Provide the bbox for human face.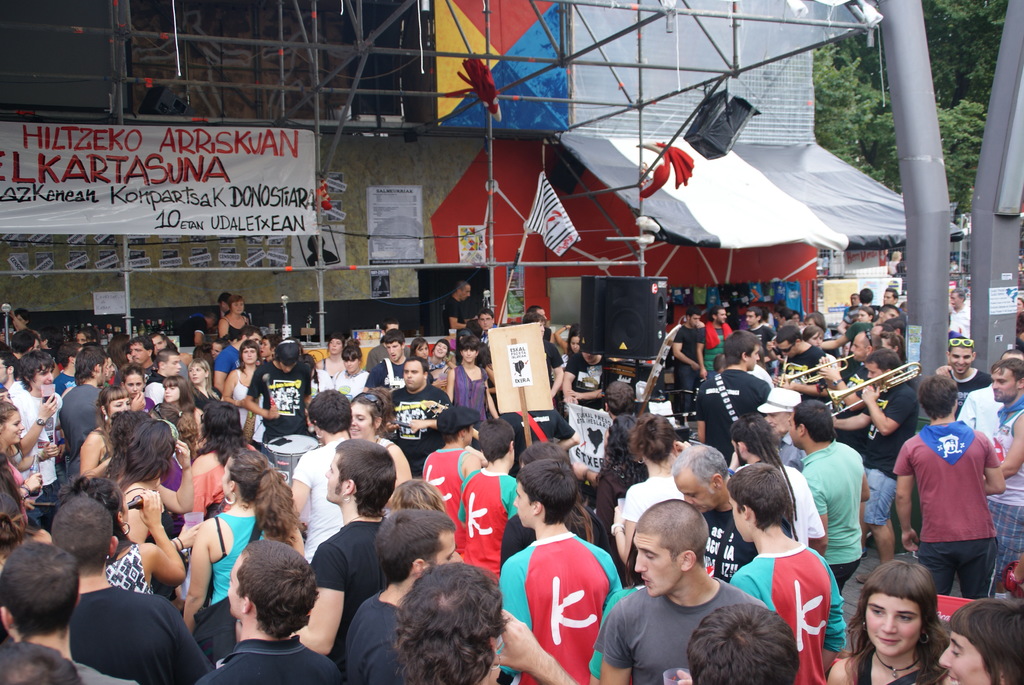
[left=164, top=355, right=180, bottom=374].
